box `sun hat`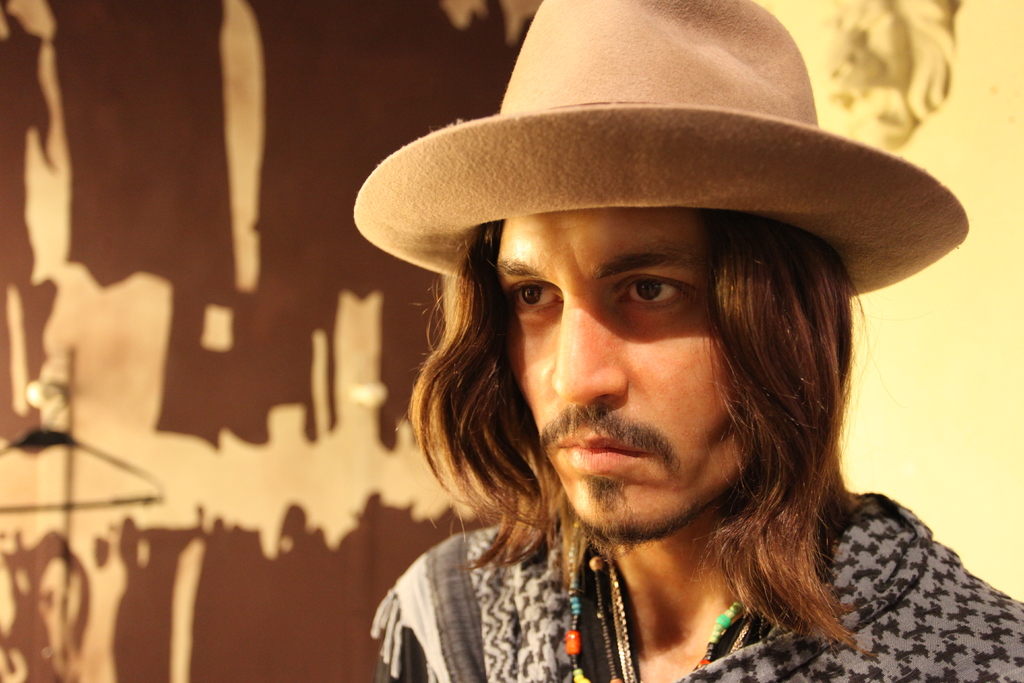
box=[351, 0, 975, 291]
